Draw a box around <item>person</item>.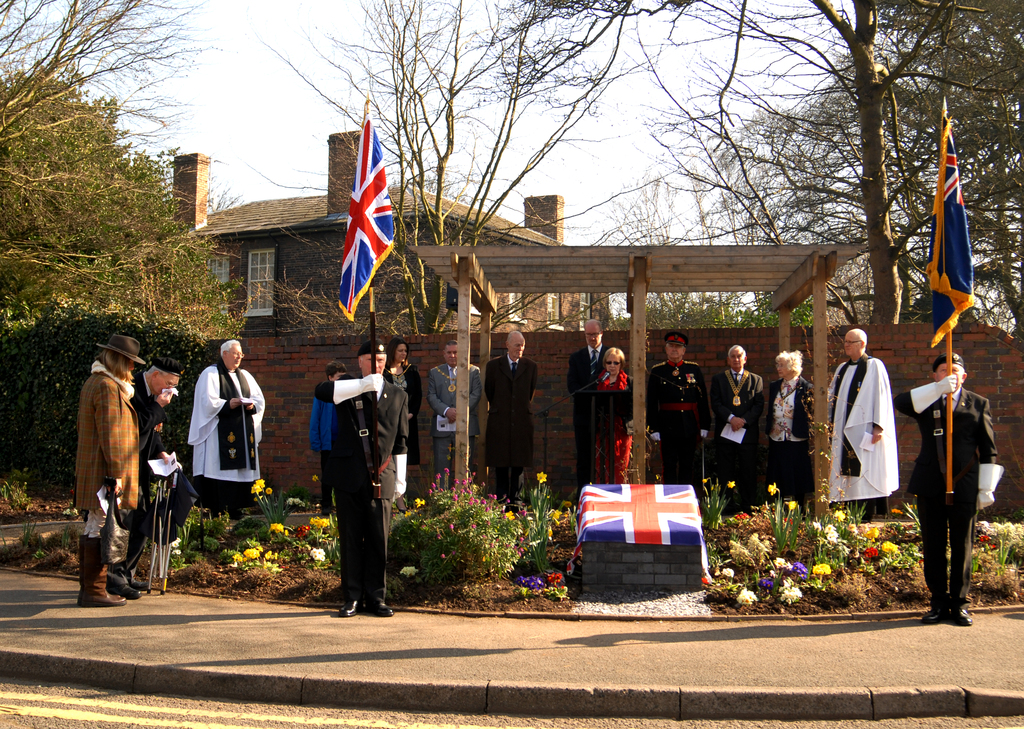
[714, 346, 765, 518].
